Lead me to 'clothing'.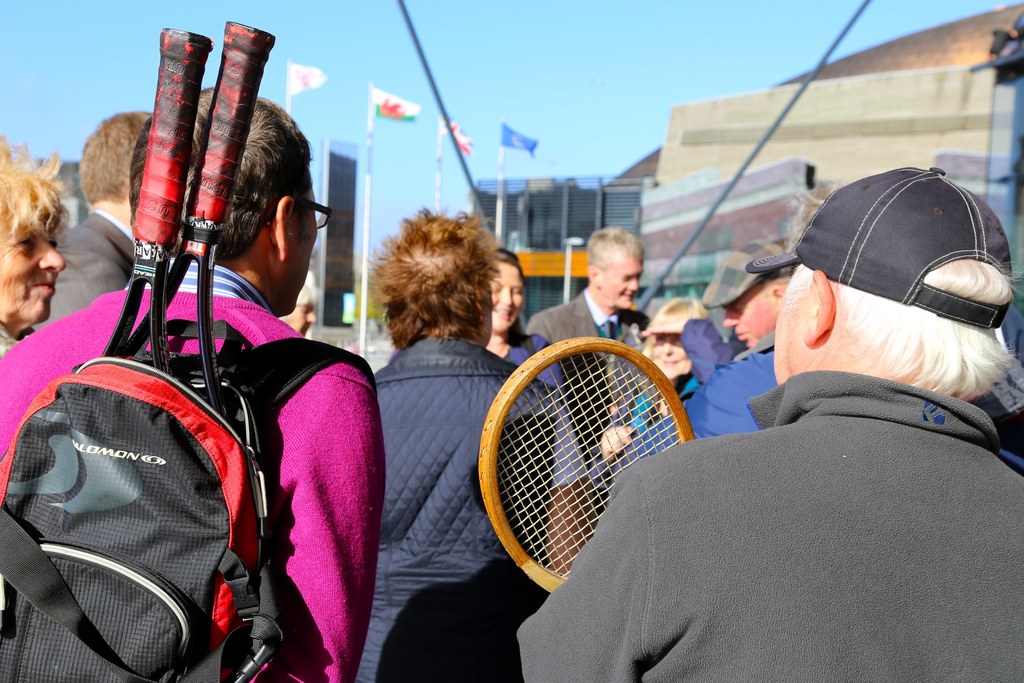
Lead to bbox(486, 334, 607, 523).
